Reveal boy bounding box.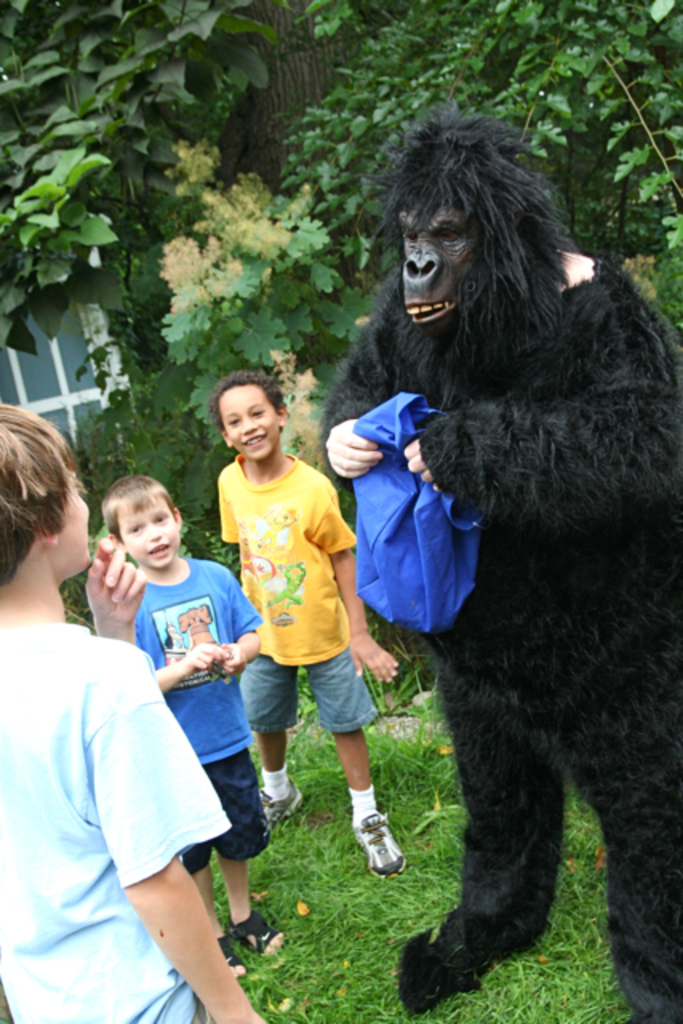
Revealed: x1=0 y1=395 x2=267 y2=1022.
